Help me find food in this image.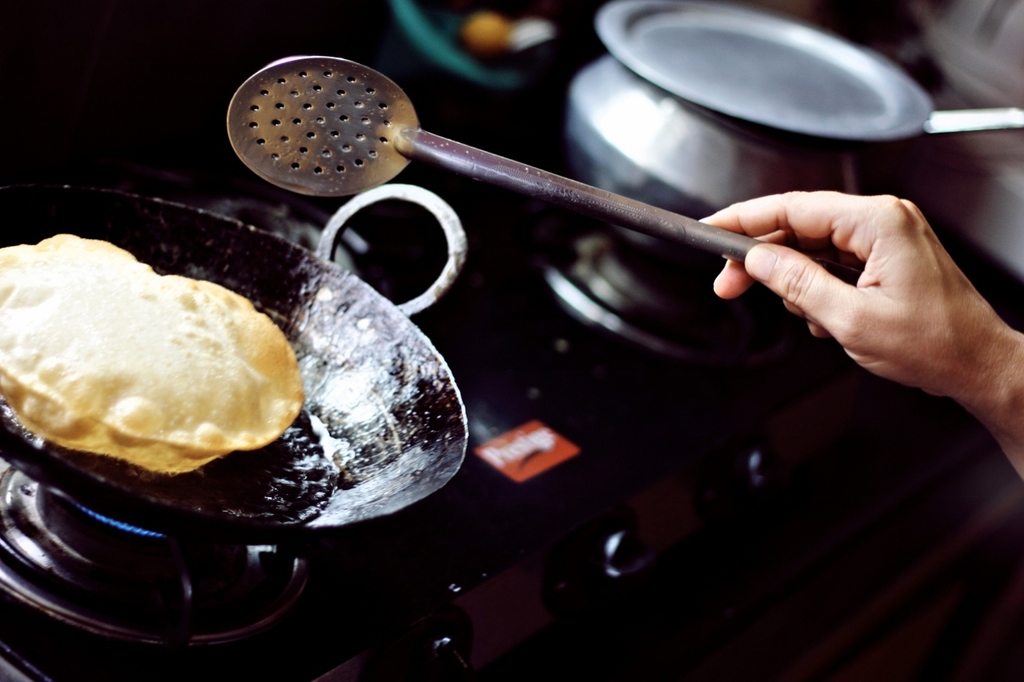
Found it: <box>507,15,555,54</box>.
